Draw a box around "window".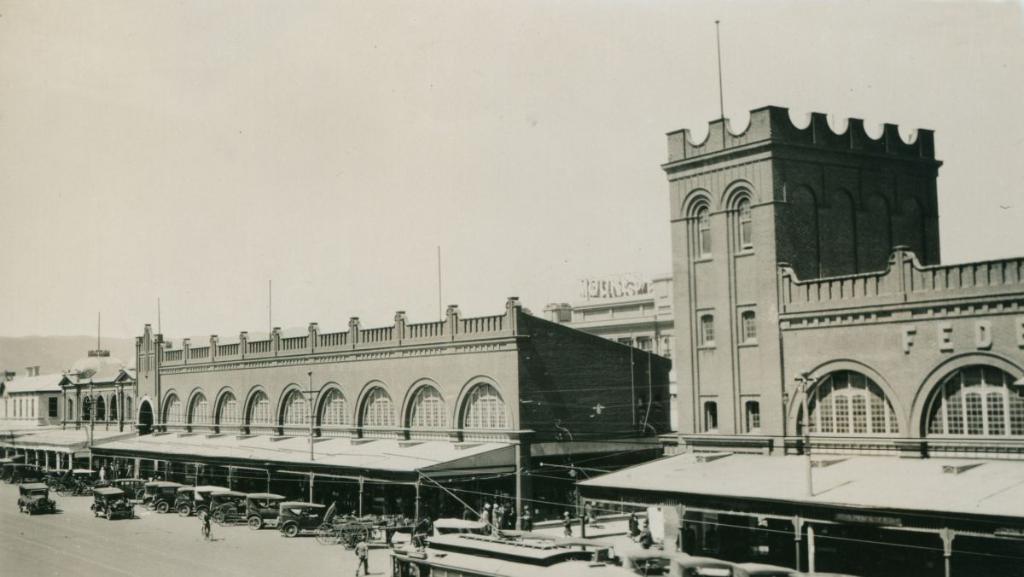
(left=740, top=308, right=758, bottom=341).
